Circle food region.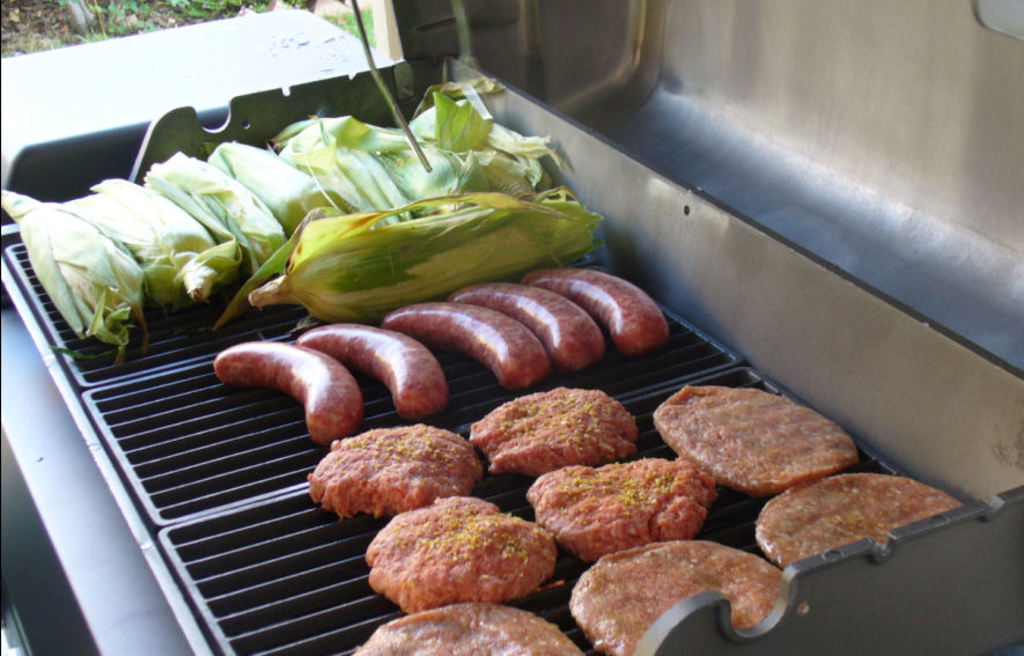
Region: (752,464,962,575).
